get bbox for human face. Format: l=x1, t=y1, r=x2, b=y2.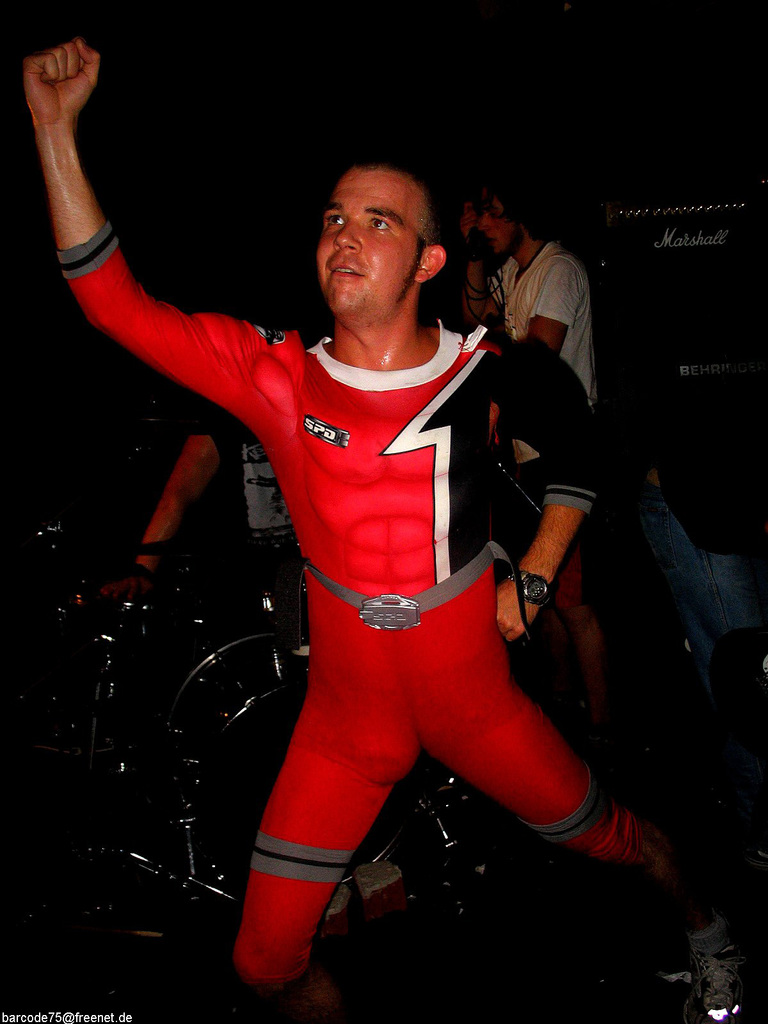
l=316, t=171, r=425, b=321.
